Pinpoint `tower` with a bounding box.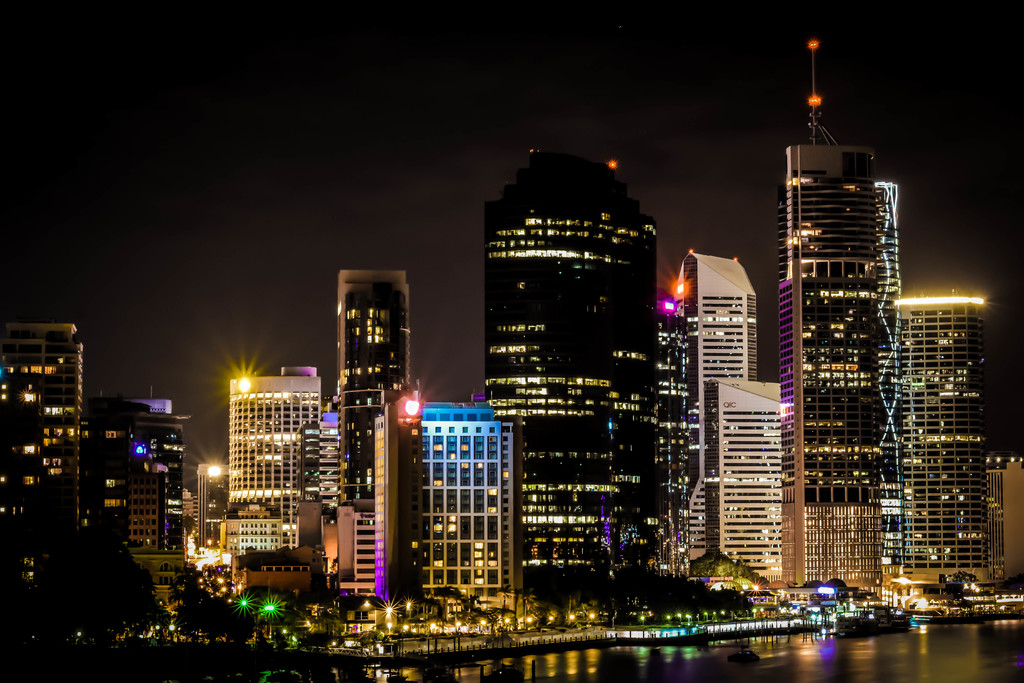
(x1=135, y1=411, x2=182, y2=552).
